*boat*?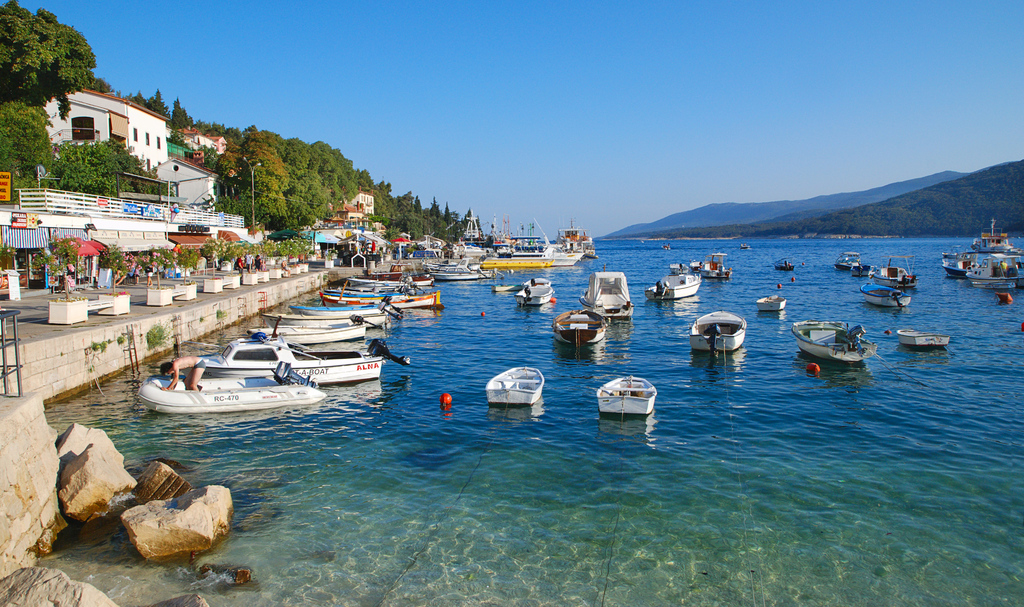
<region>255, 318, 358, 352</region>
